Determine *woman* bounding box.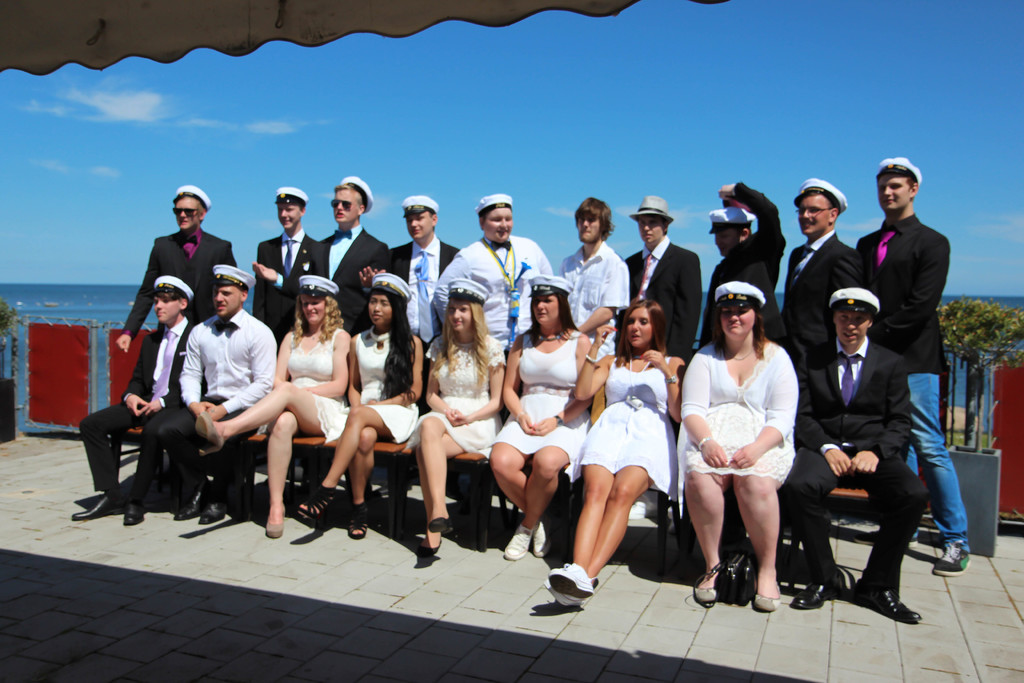
Determined: <bbox>486, 272, 594, 563</bbox>.
